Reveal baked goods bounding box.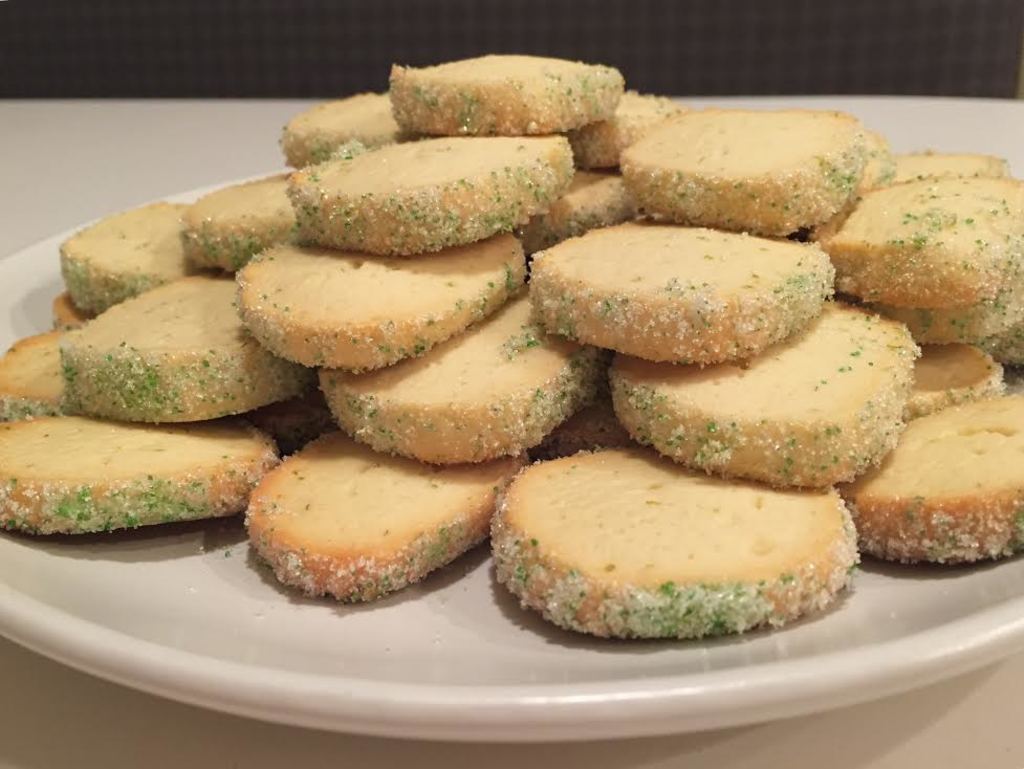
Revealed: 609,295,916,487.
